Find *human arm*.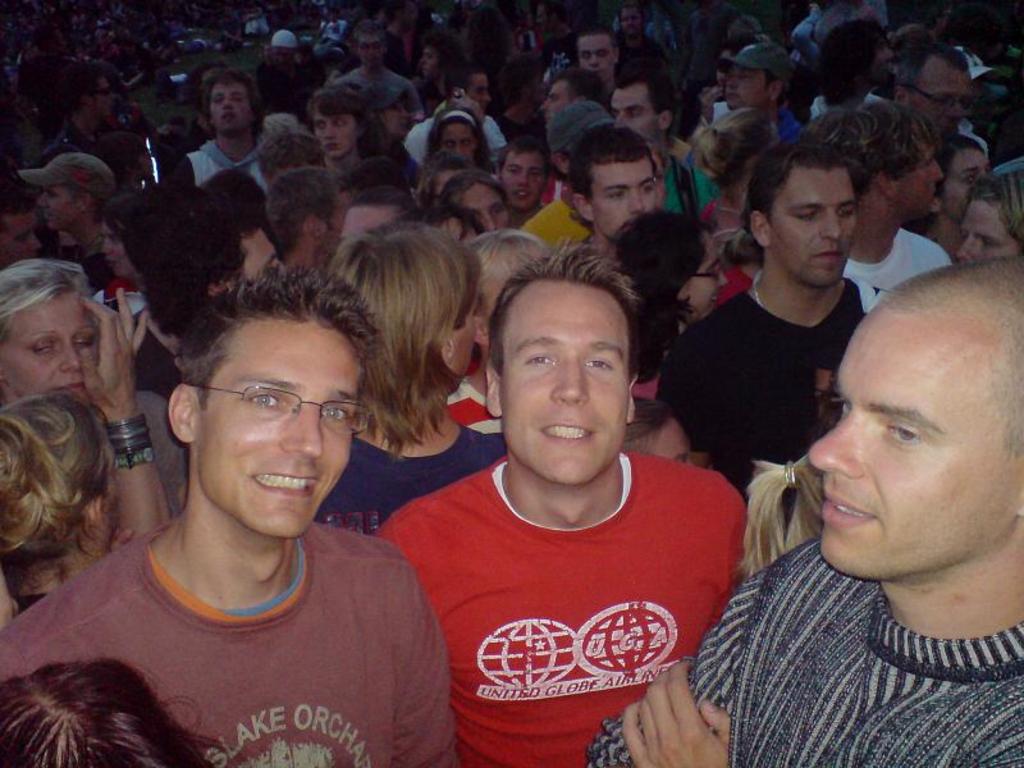
rect(104, 289, 175, 550).
